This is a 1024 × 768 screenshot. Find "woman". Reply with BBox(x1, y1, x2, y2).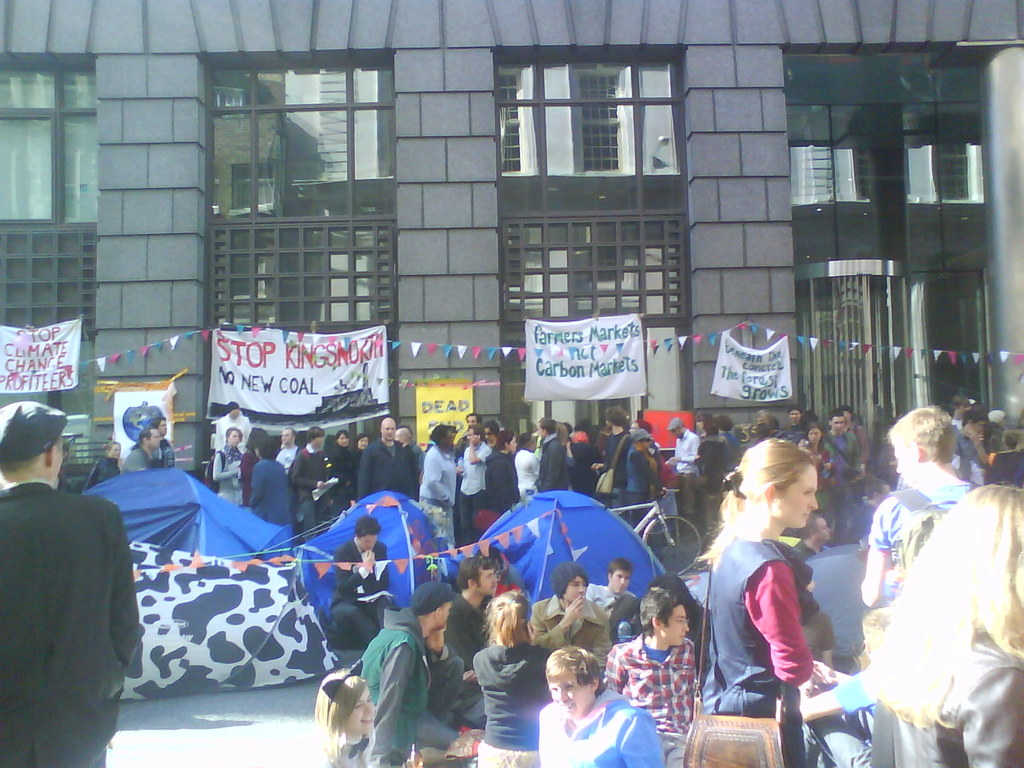
BBox(209, 425, 250, 507).
